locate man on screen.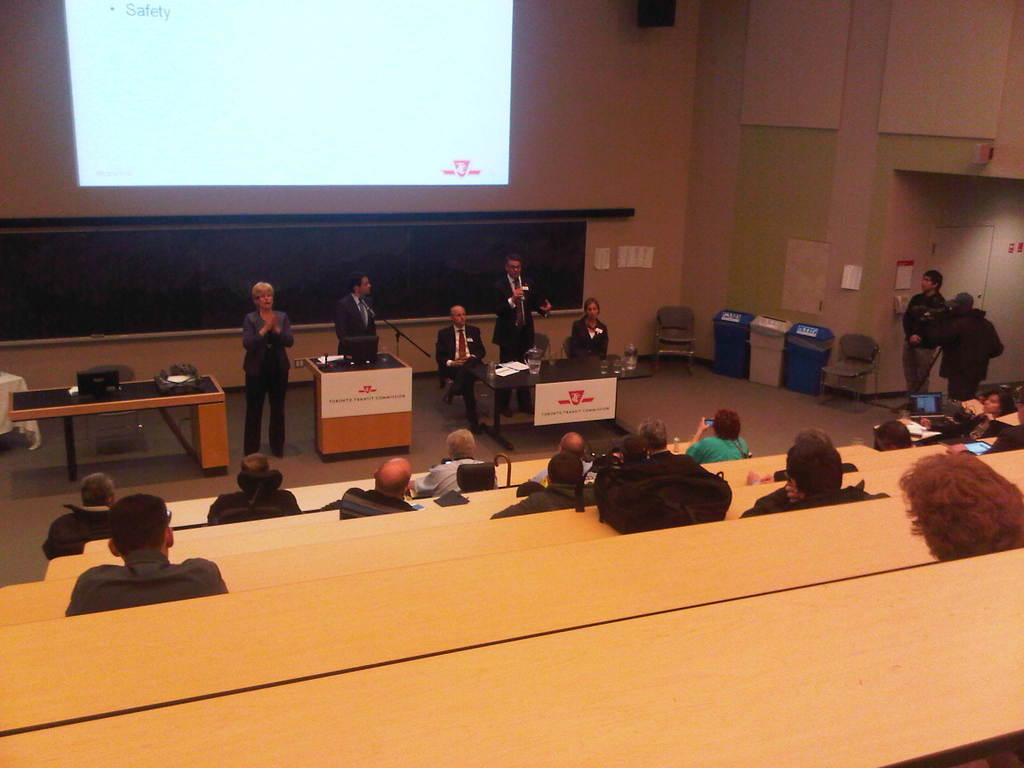
On screen at 488, 257, 551, 419.
